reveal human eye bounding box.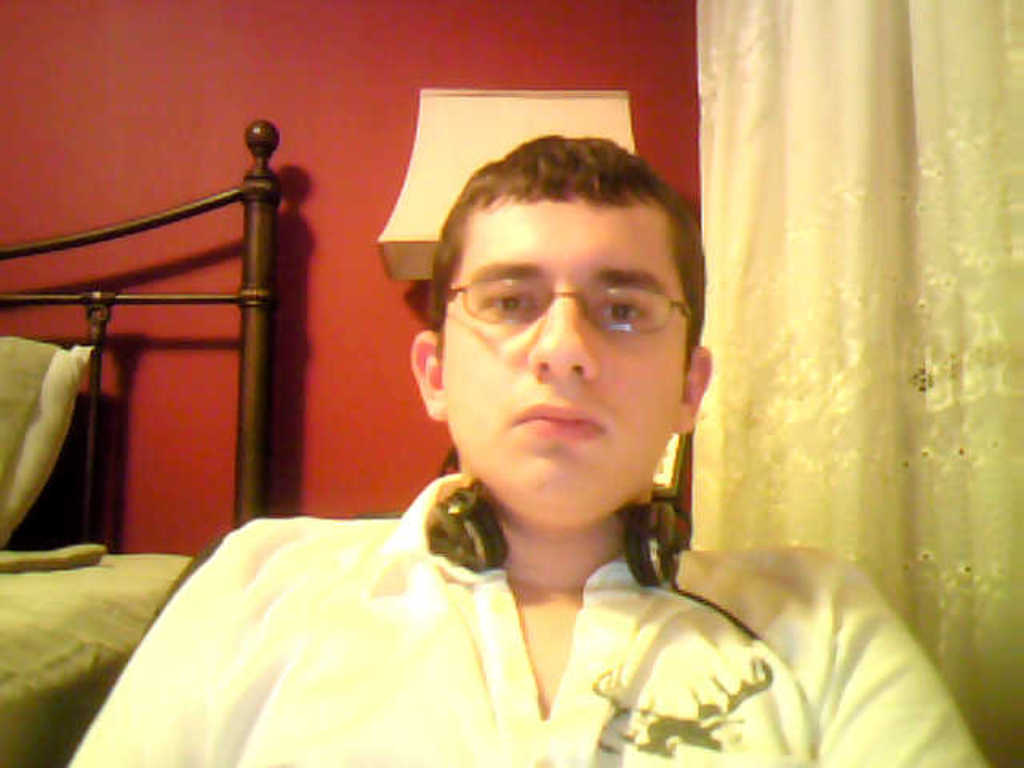
Revealed: 582:267:677:358.
